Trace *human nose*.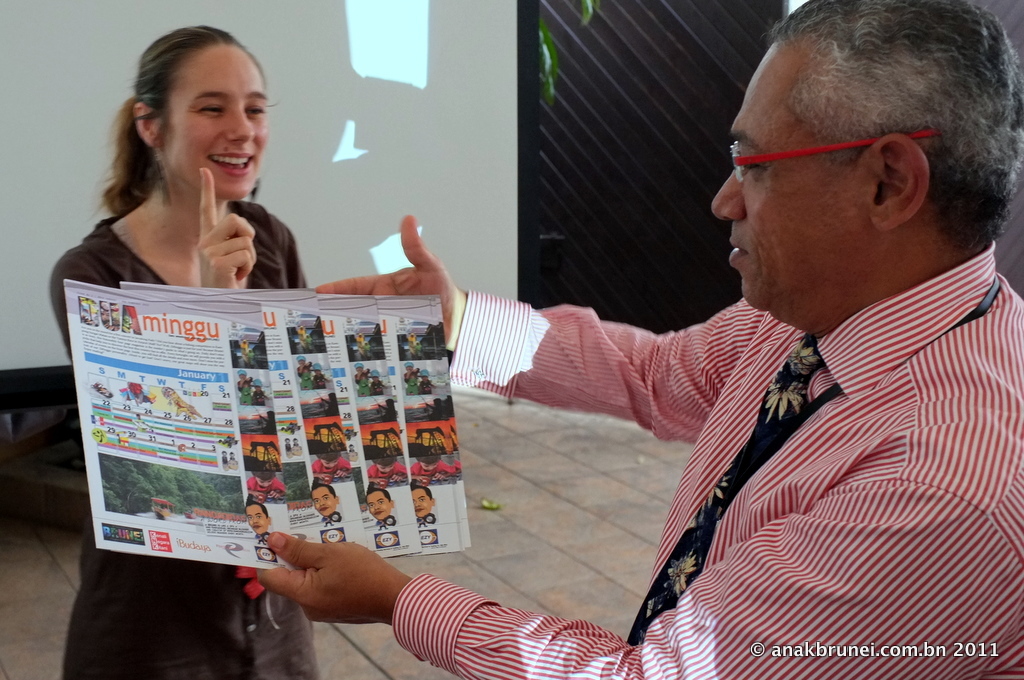
Traced to (left=224, top=107, right=255, bottom=142).
